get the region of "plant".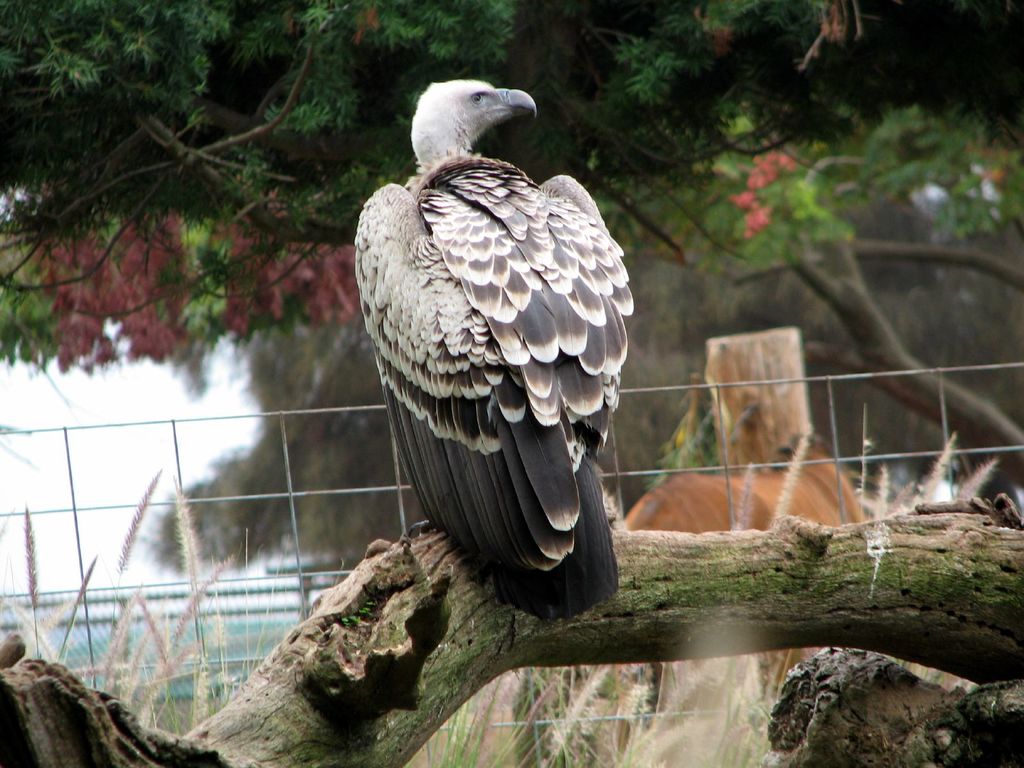
detection(404, 657, 778, 767).
